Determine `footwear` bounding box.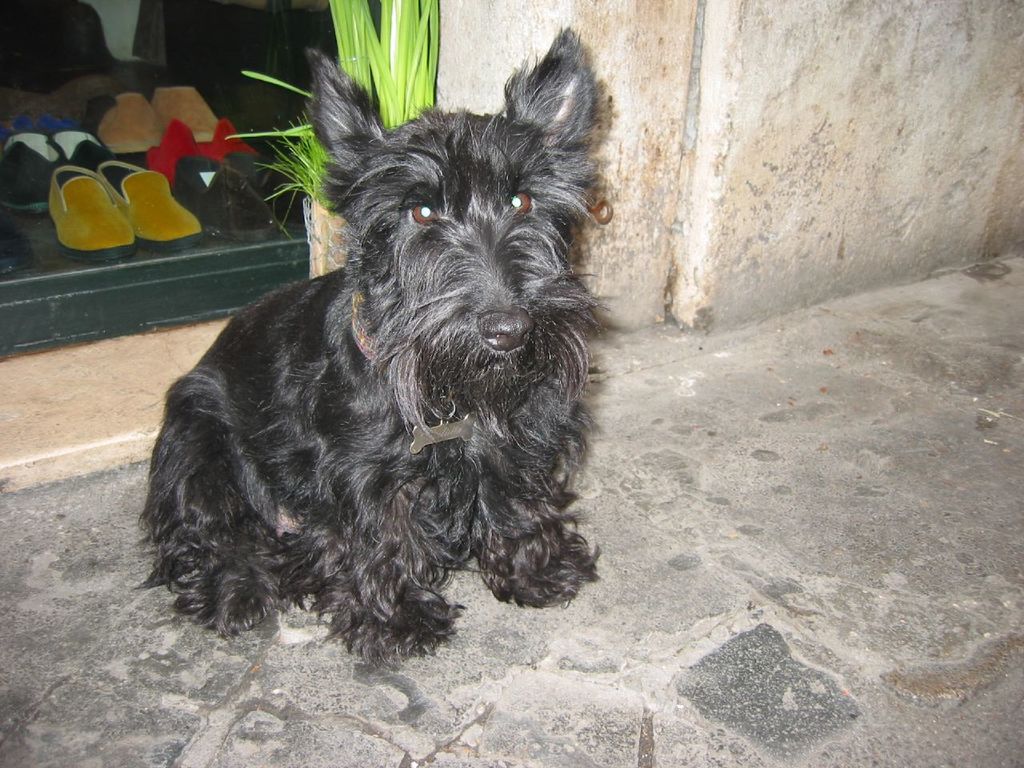
Determined: Rect(48, 163, 132, 257).
